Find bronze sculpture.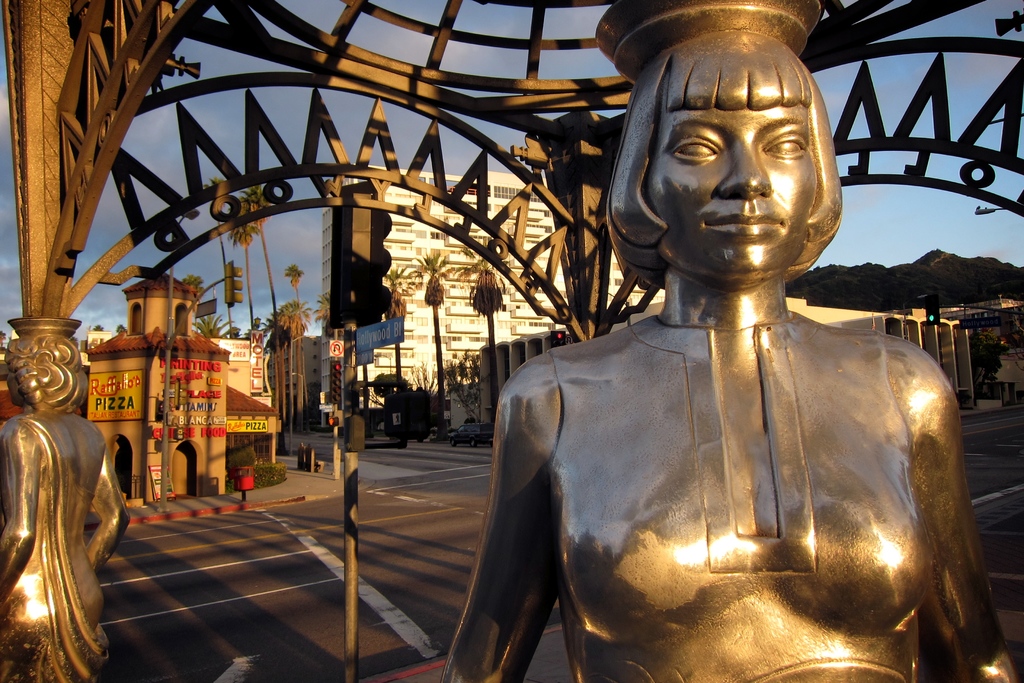
(0, 318, 132, 682).
